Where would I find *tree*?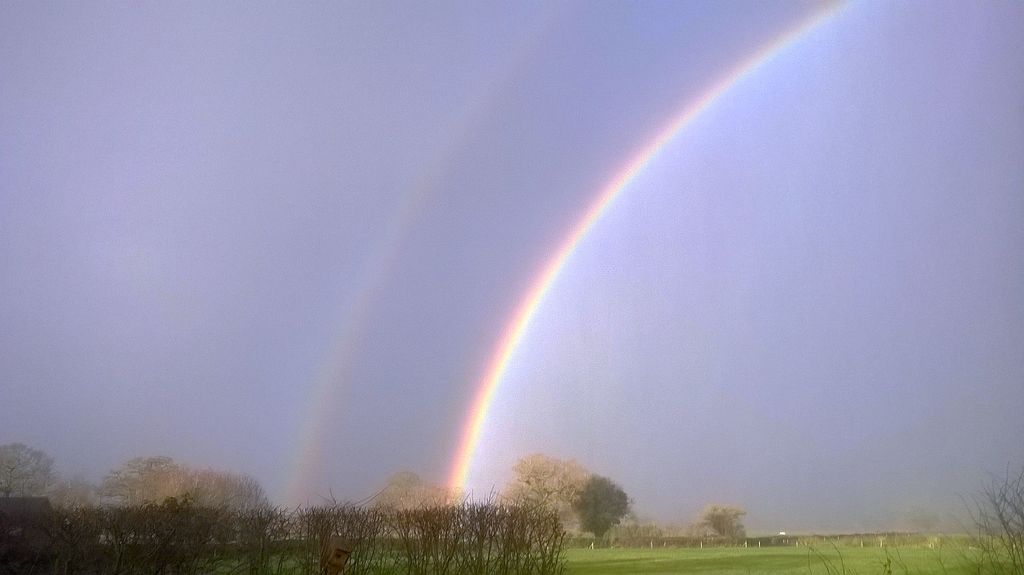
At 378, 473, 440, 524.
